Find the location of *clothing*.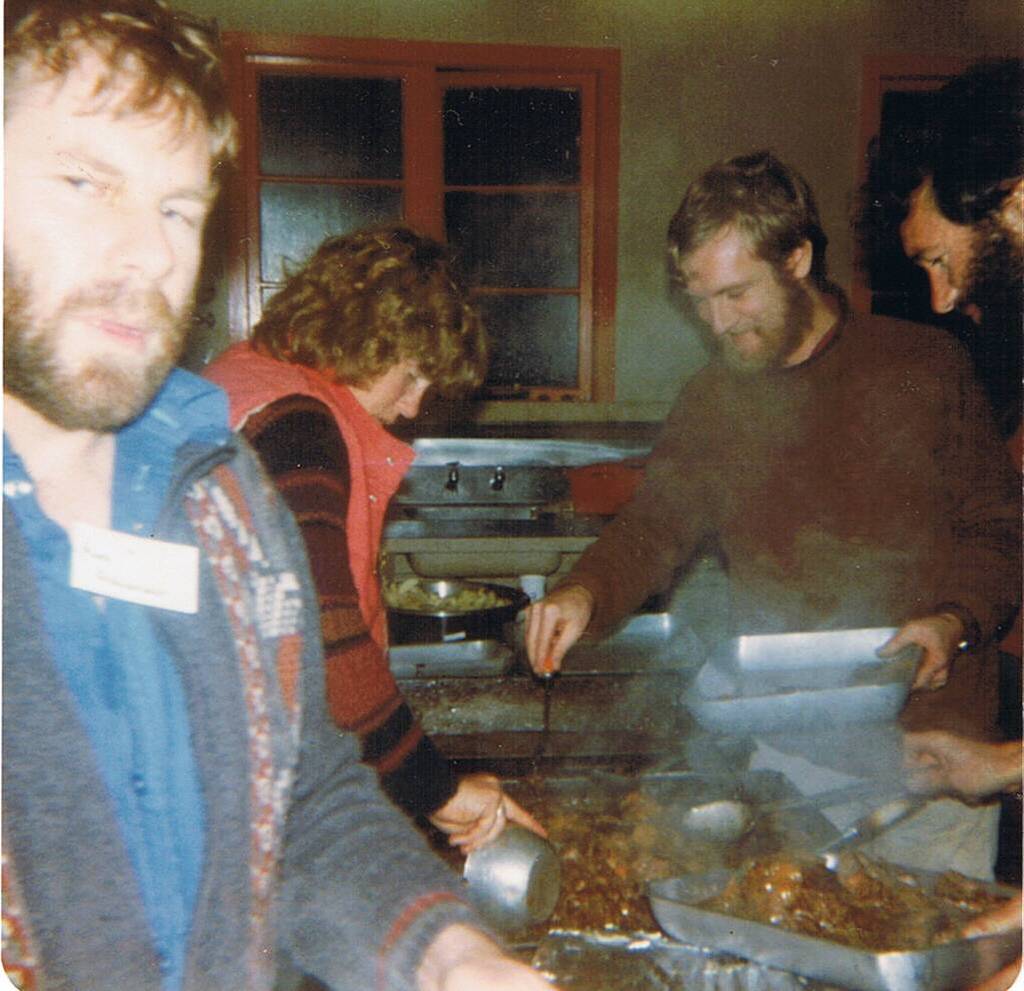
Location: bbox(0, 365, 492, 990).
